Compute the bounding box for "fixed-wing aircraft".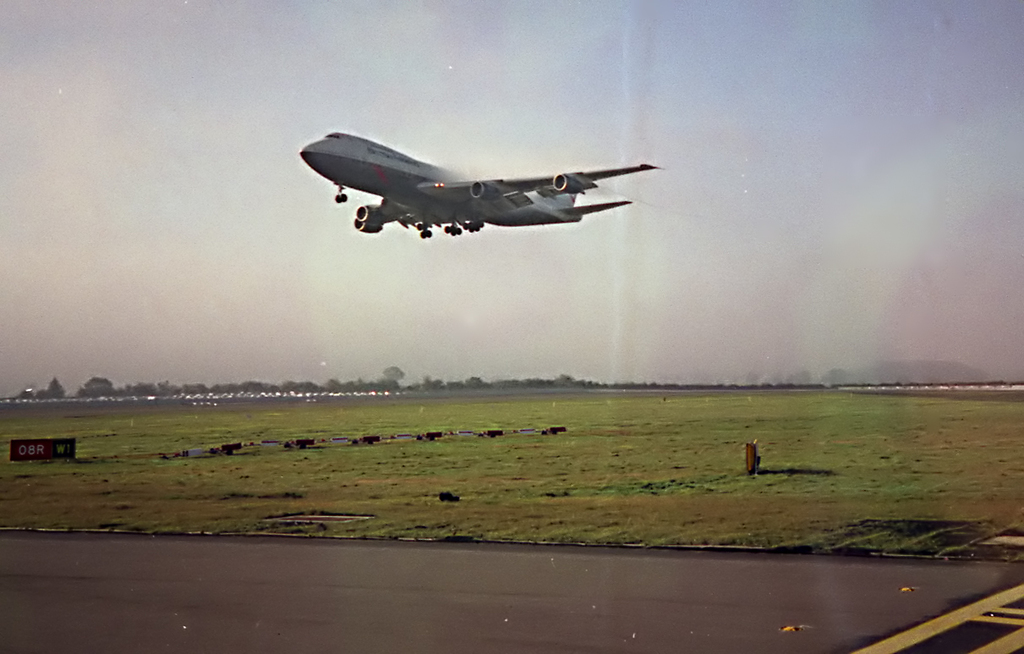
296, 122, 660, 241.
